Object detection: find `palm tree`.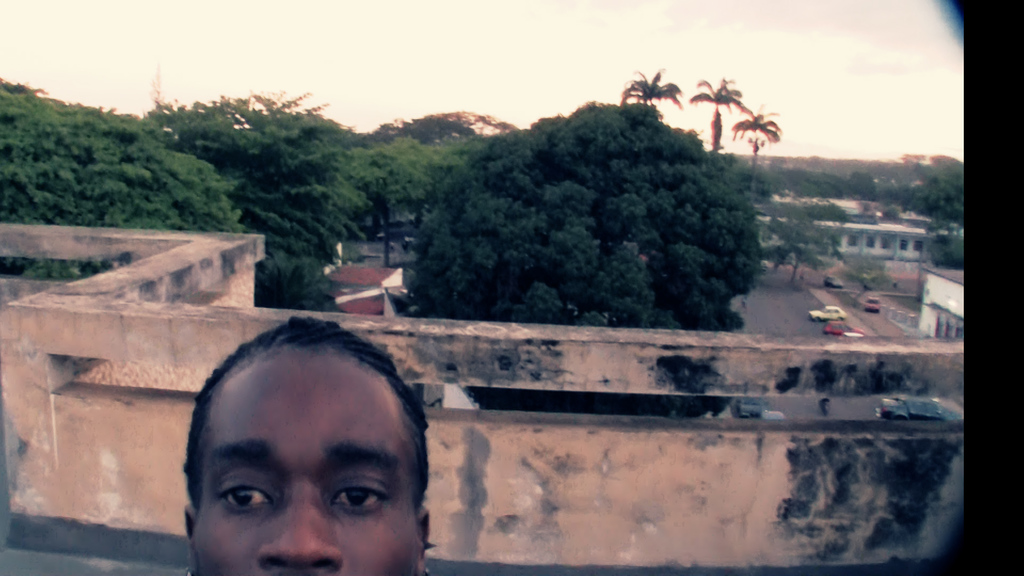
x1=742 y1=103 x2=781 y2=179.
